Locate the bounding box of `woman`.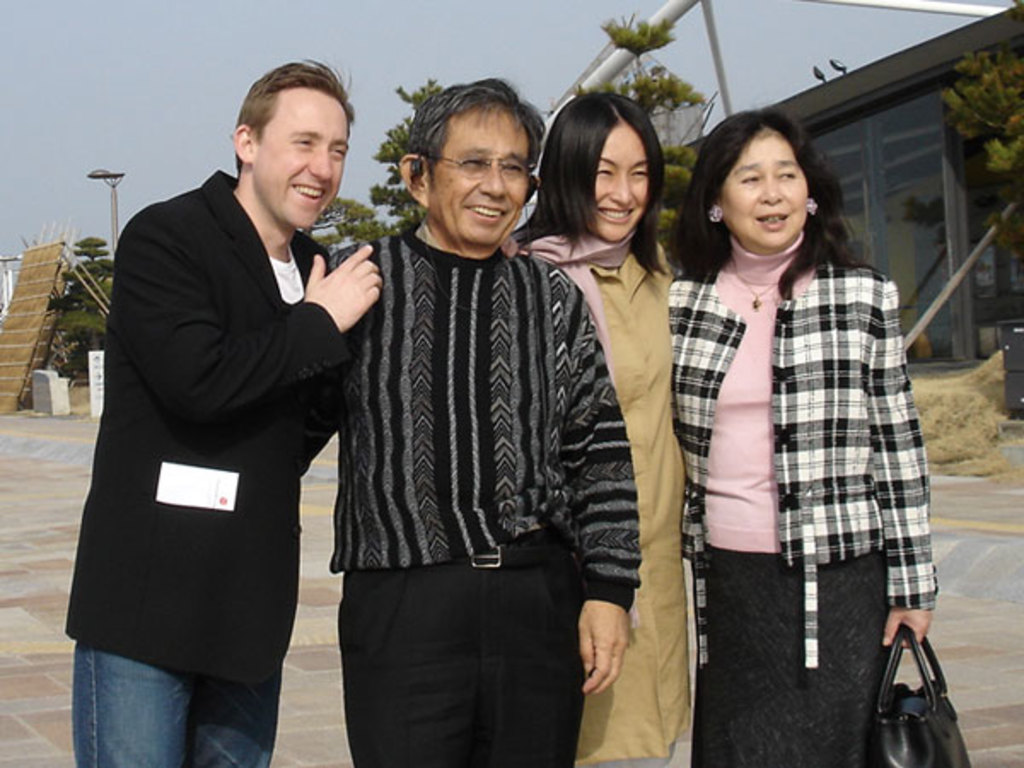
Bounding box: Rect(512, 89, 683, 766).
